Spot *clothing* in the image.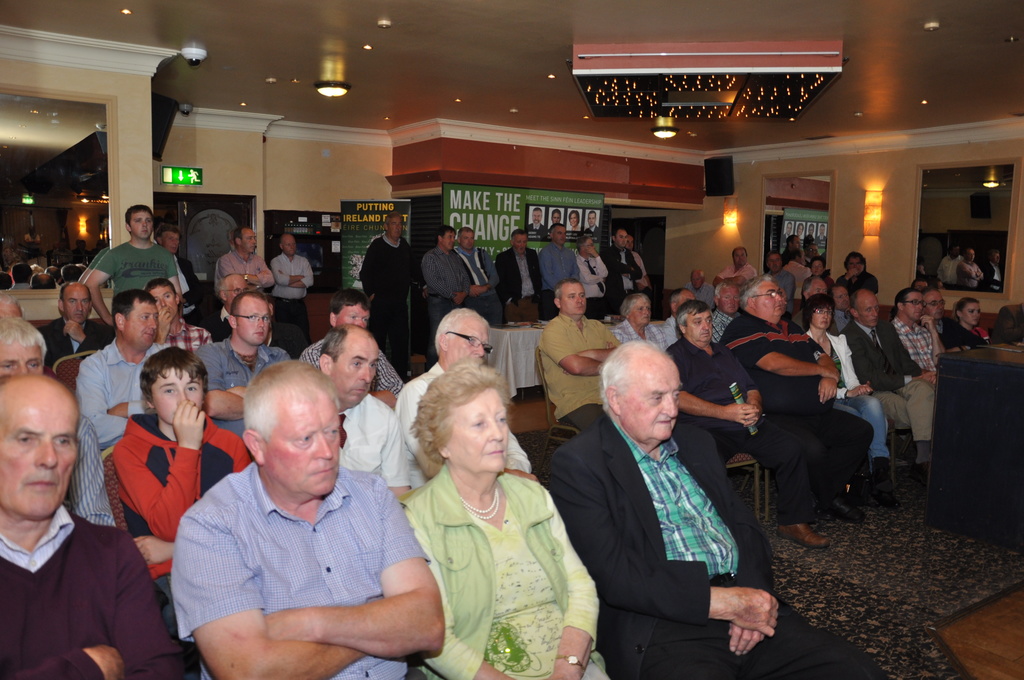
*clothing* found at box=[108, 414, 249, 638].
